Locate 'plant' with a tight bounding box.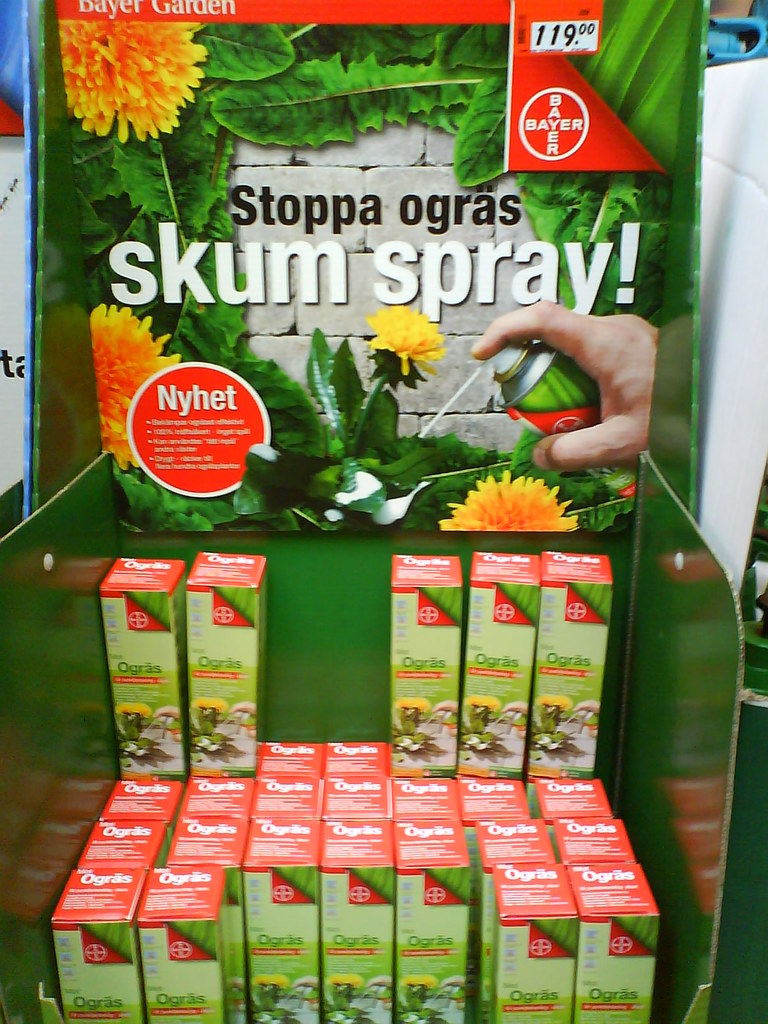
x1=188 y1=708 x2=236 y2=757.
